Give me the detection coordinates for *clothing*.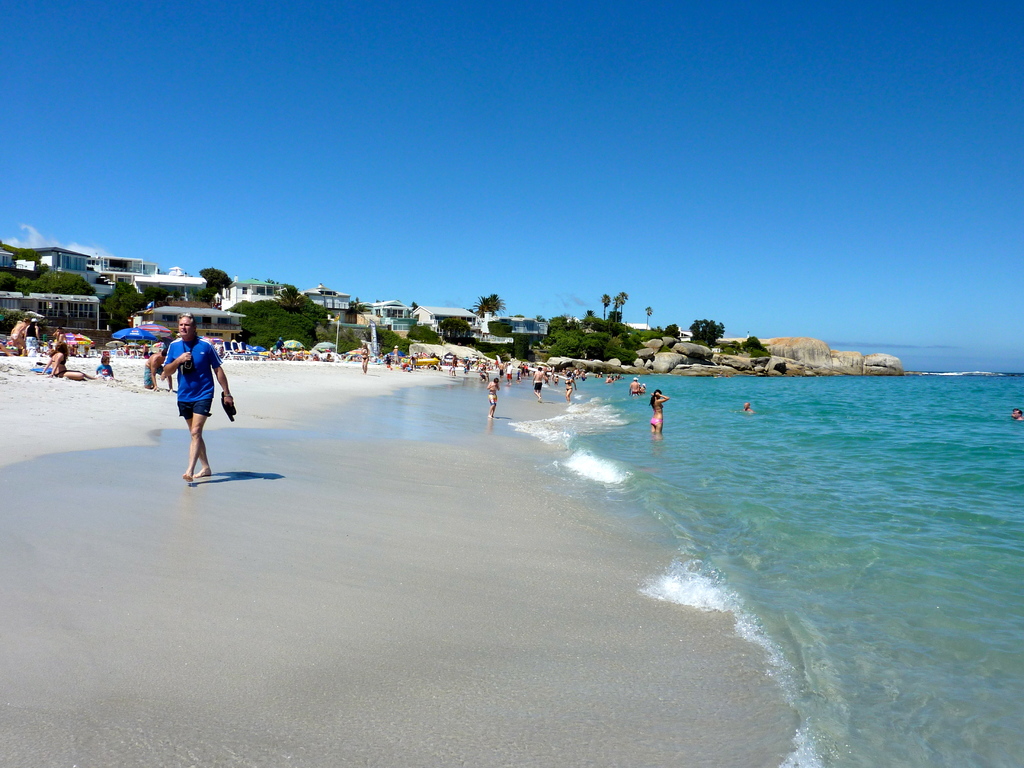
[142,363,154,384].
